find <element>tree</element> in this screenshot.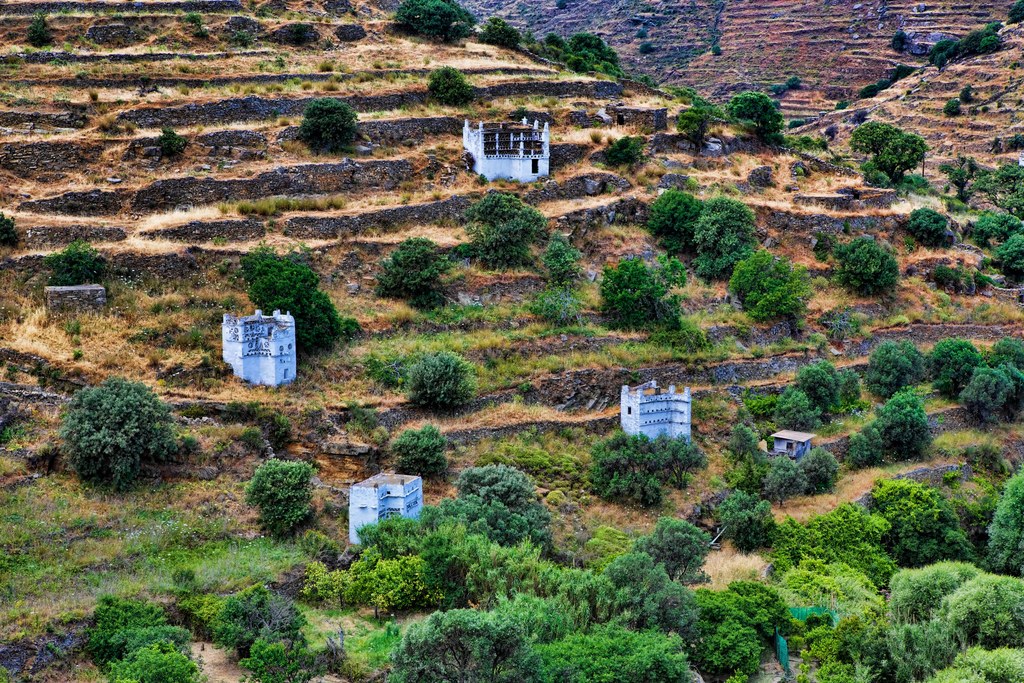
The bounding box for <element>tree</element> is (x1=598, y1=250, x2=689, y2=335).
